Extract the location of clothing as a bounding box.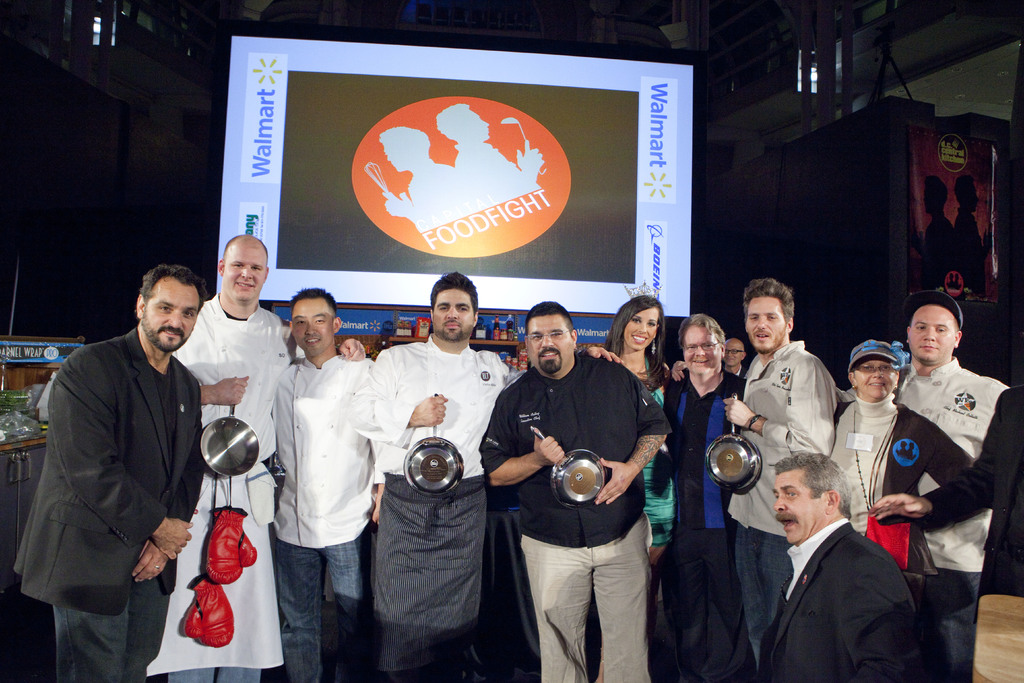
x1=168 y1=286 x2=297 y2=682.
